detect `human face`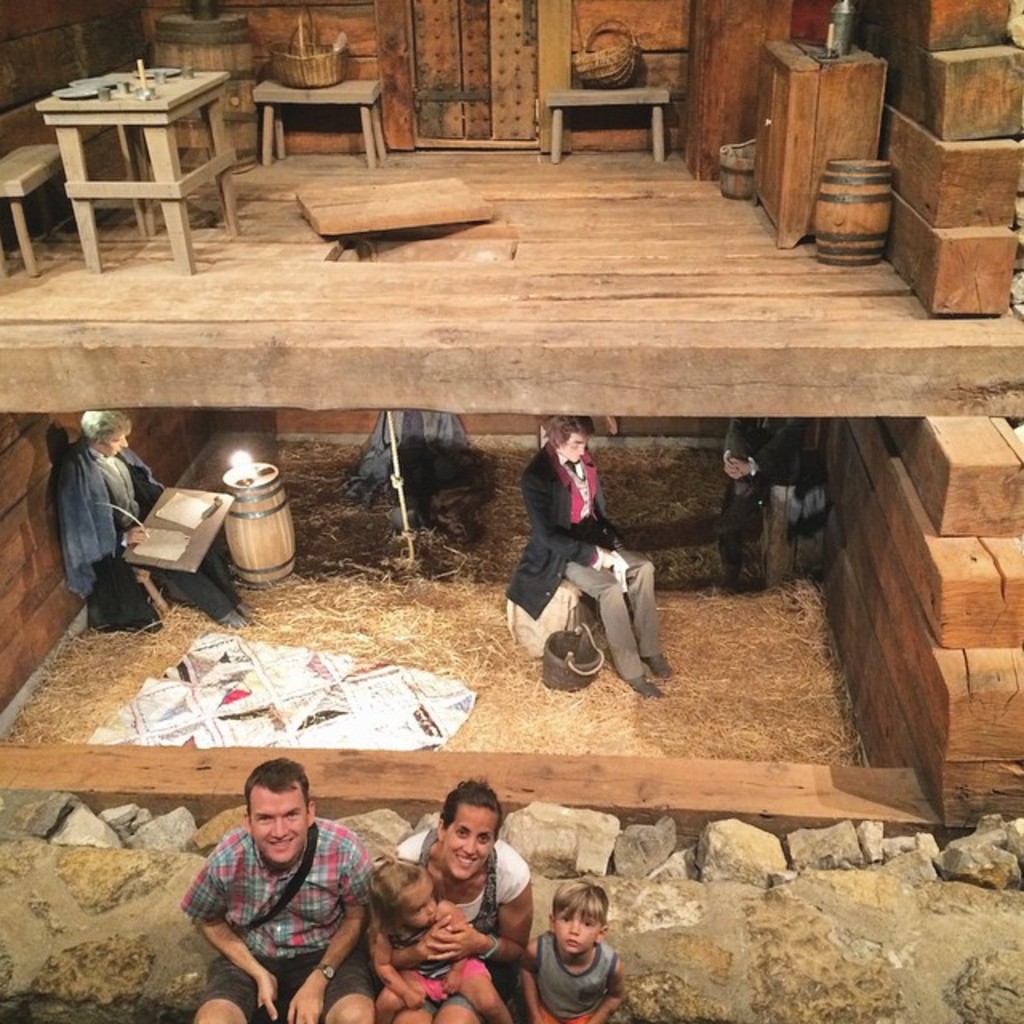
Rect(566, 442, 581, 448)
